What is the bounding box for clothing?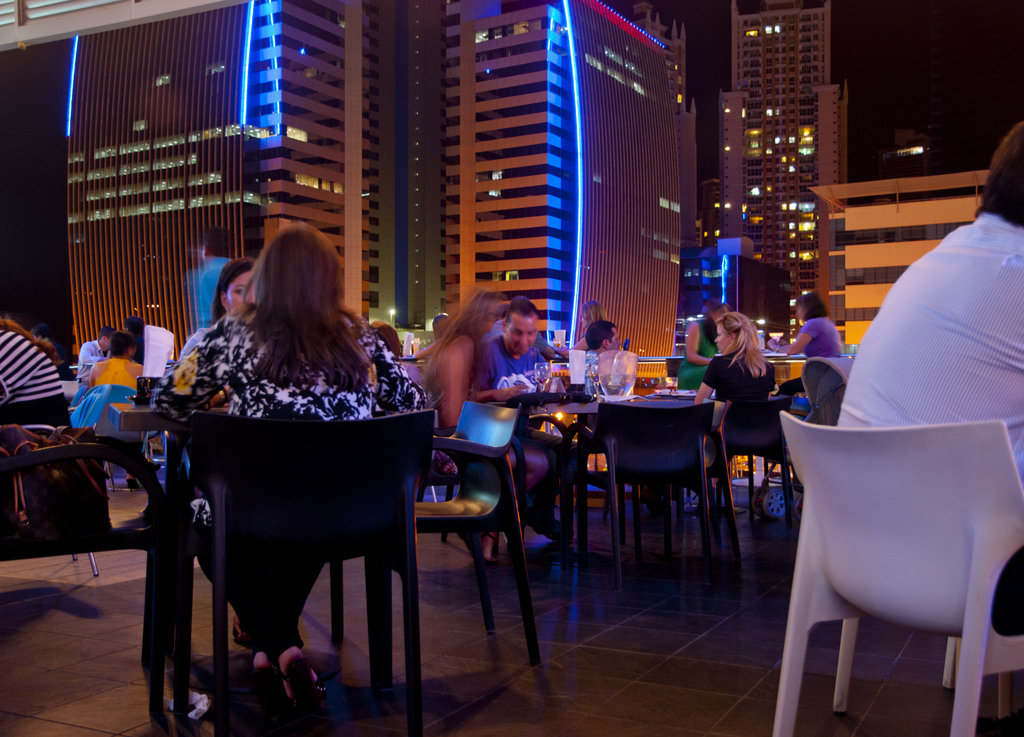
191,235,233,323.
